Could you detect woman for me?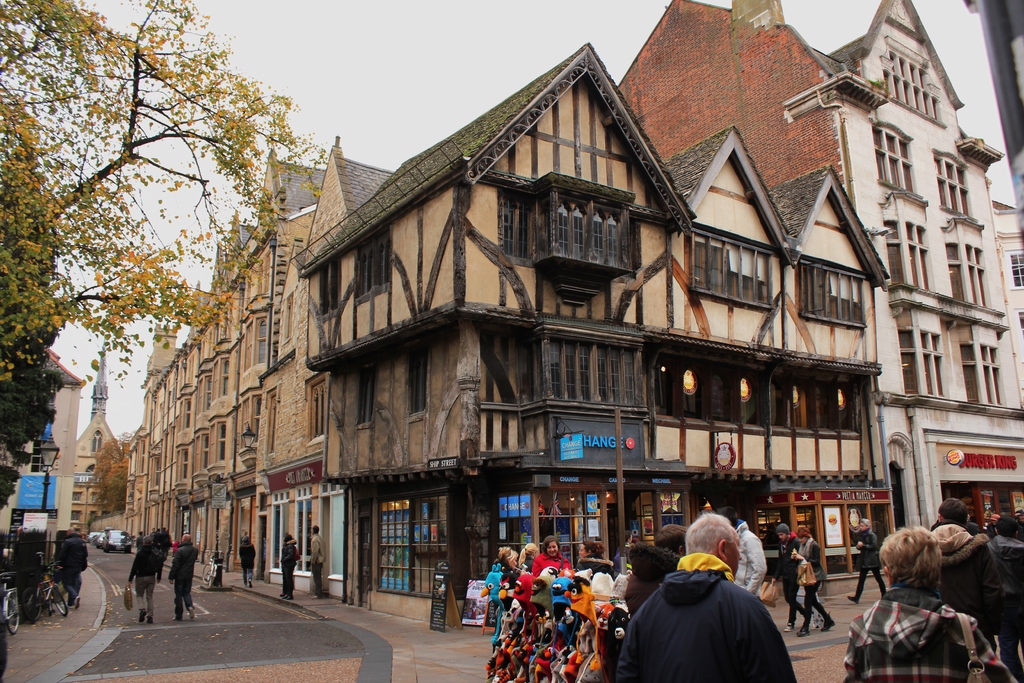
Detection result: [left=842, top=523, right=1018, bottom=682].
